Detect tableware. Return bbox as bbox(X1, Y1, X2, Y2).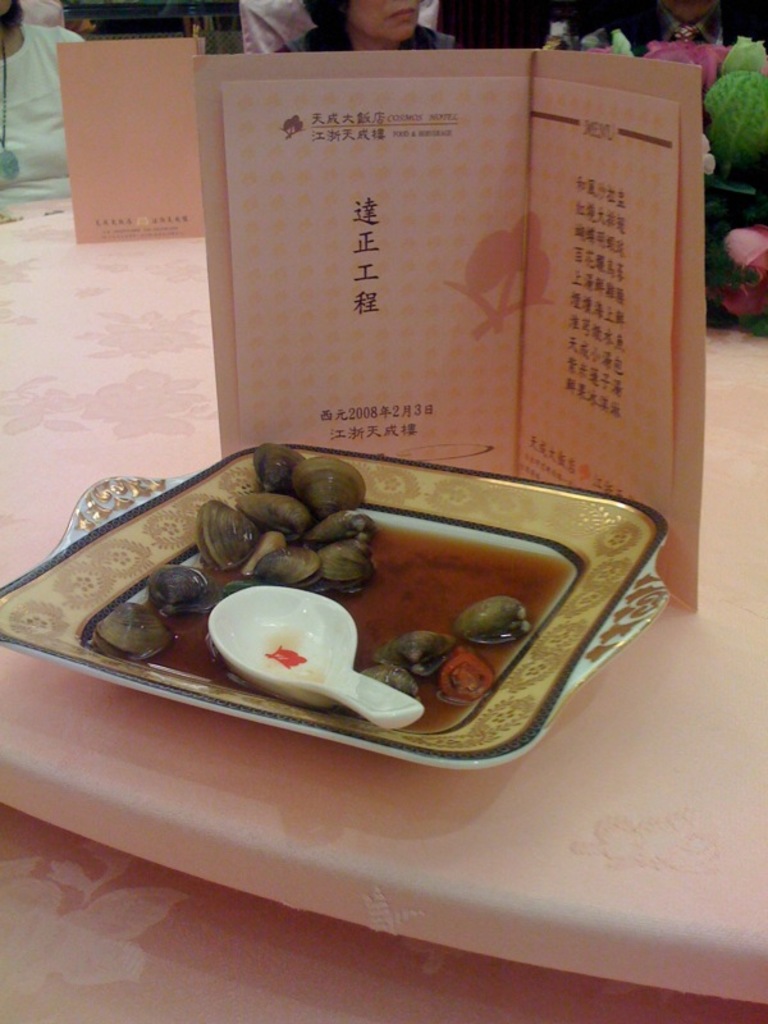
bbox(187, 568, 426, 727).
